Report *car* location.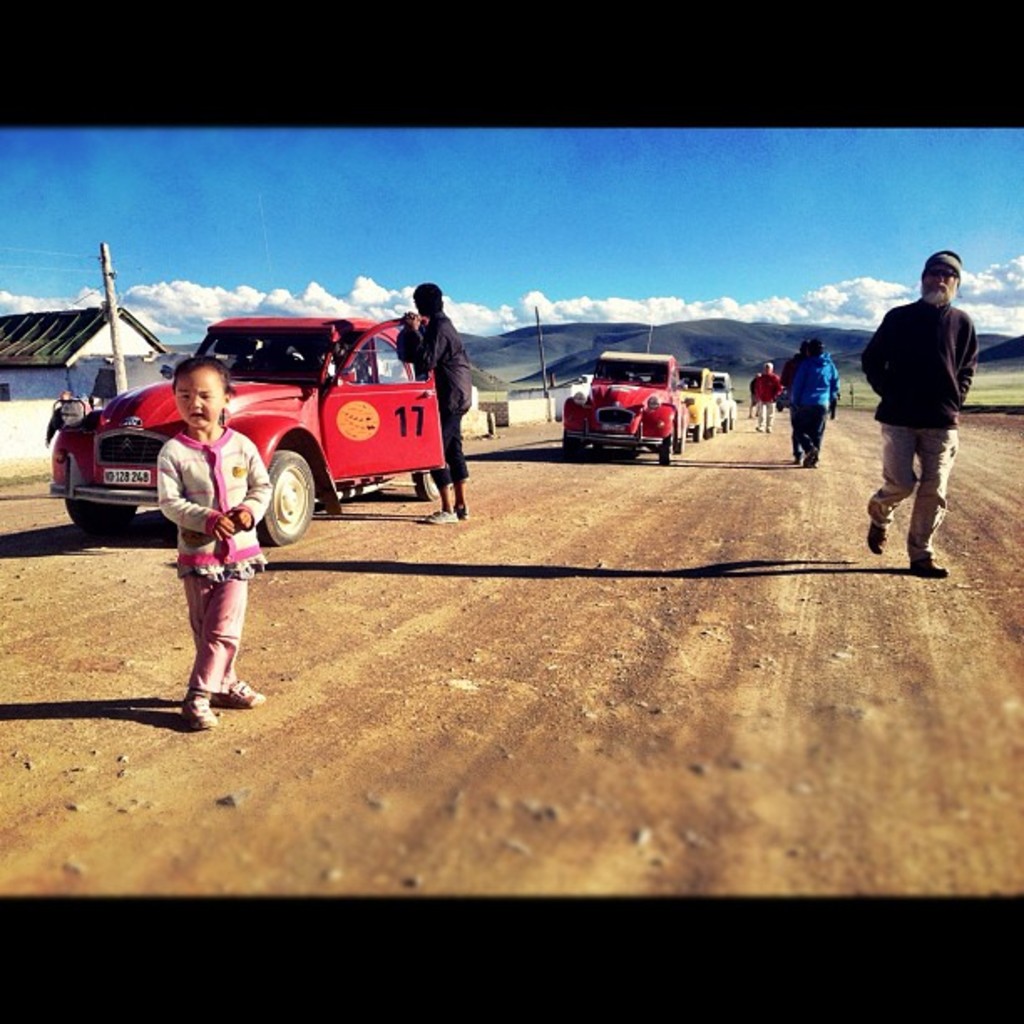
Report: bbox(35, 294, 477, 550).
